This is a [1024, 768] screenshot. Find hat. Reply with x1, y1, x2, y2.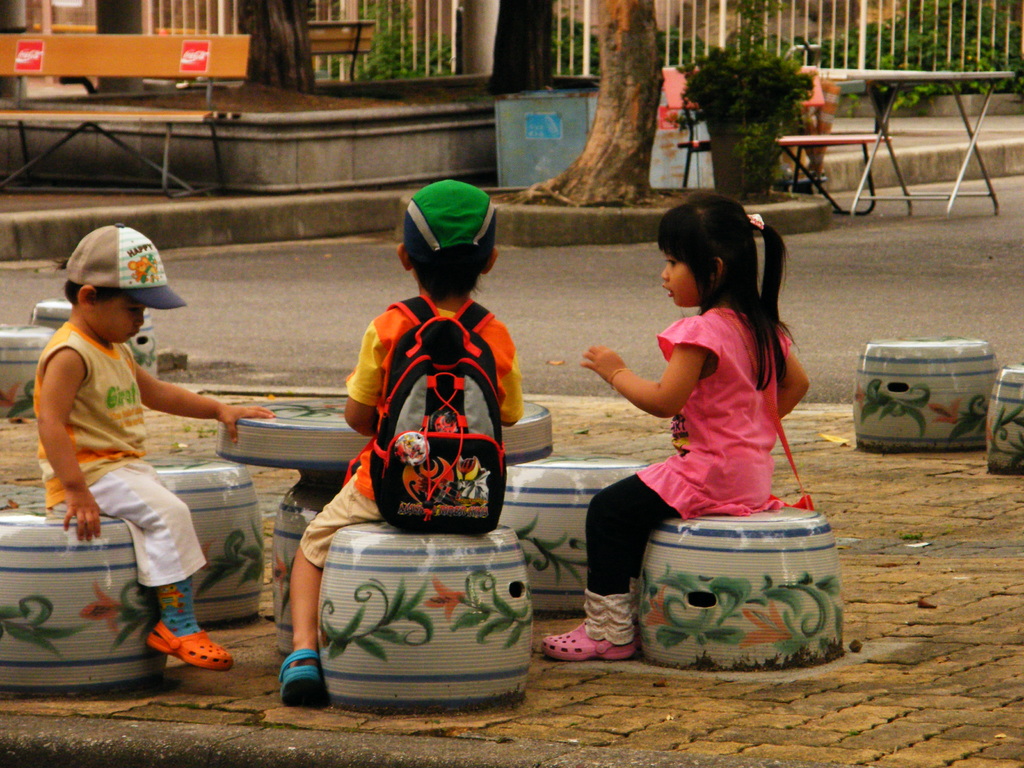
400, 177, 497, 266.
